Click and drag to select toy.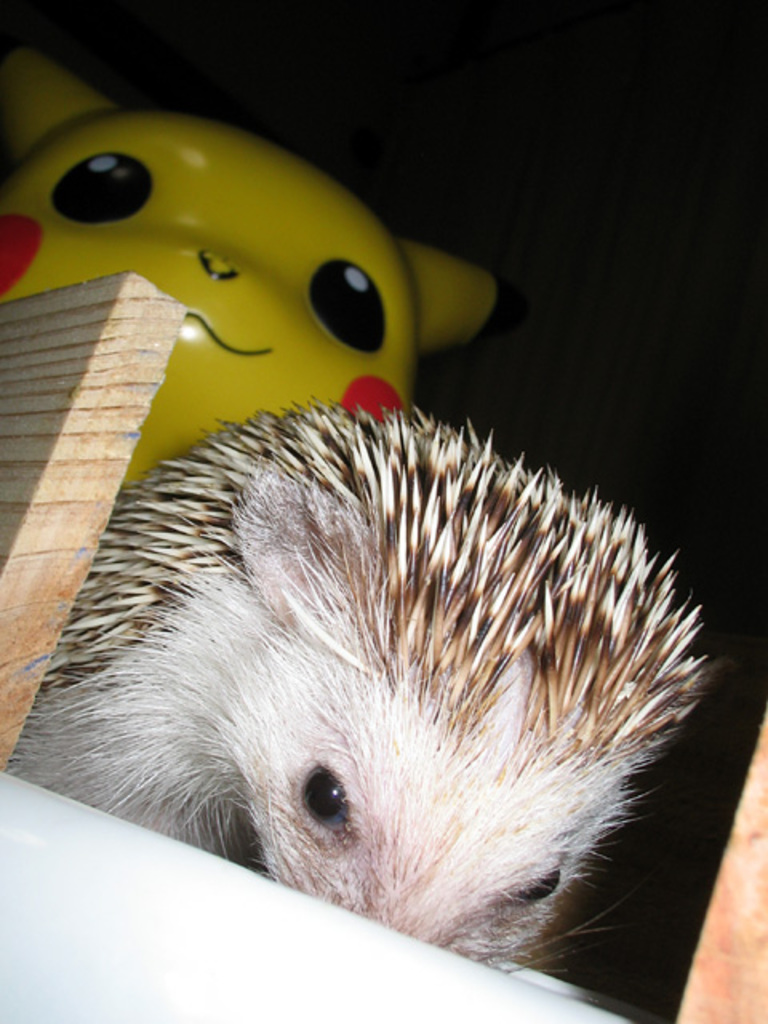
Selection: bbox=(0, 50, 504, 493).
